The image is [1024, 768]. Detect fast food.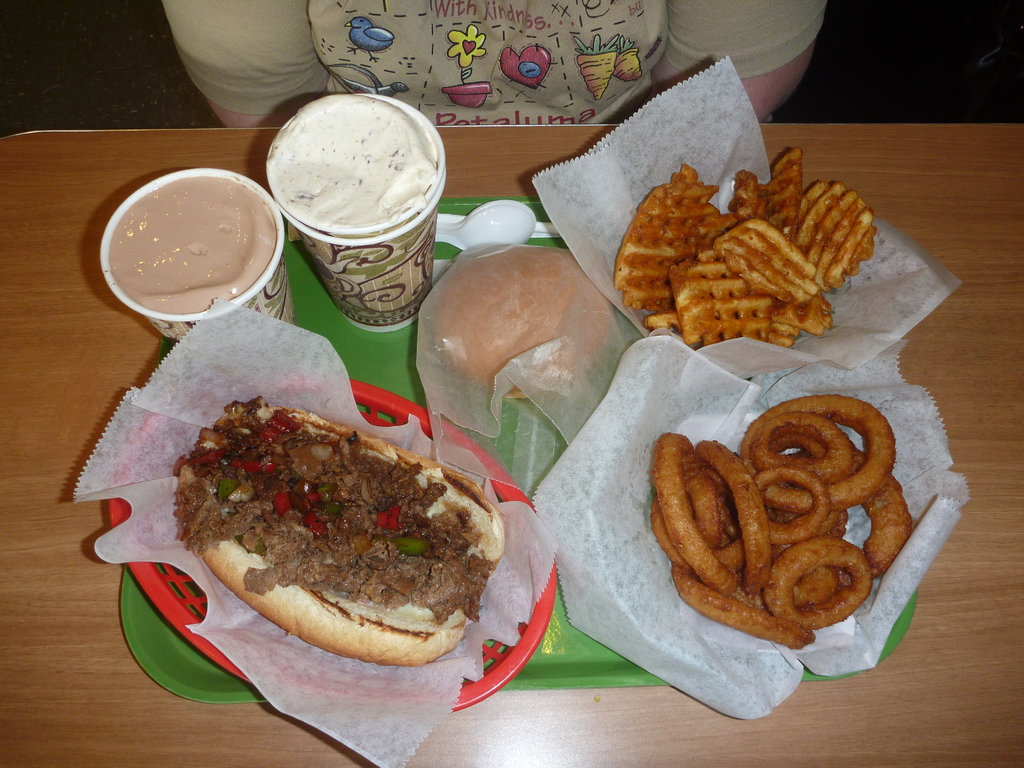
Detection: [700,442,772,600].
